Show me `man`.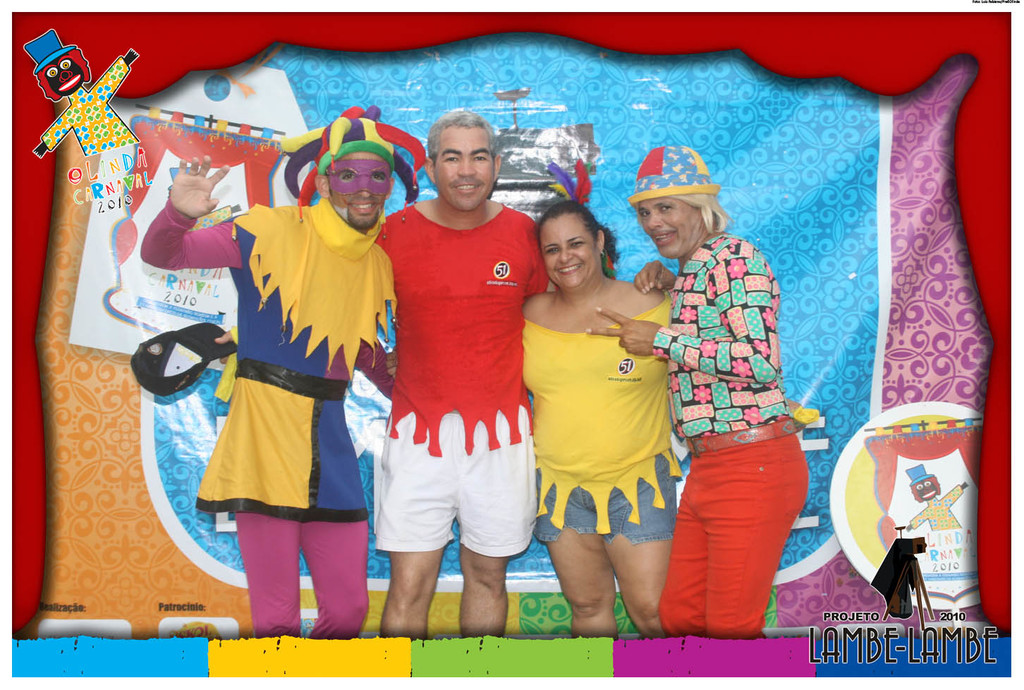
`man` is here: detection(347, 119, 548, 658).
